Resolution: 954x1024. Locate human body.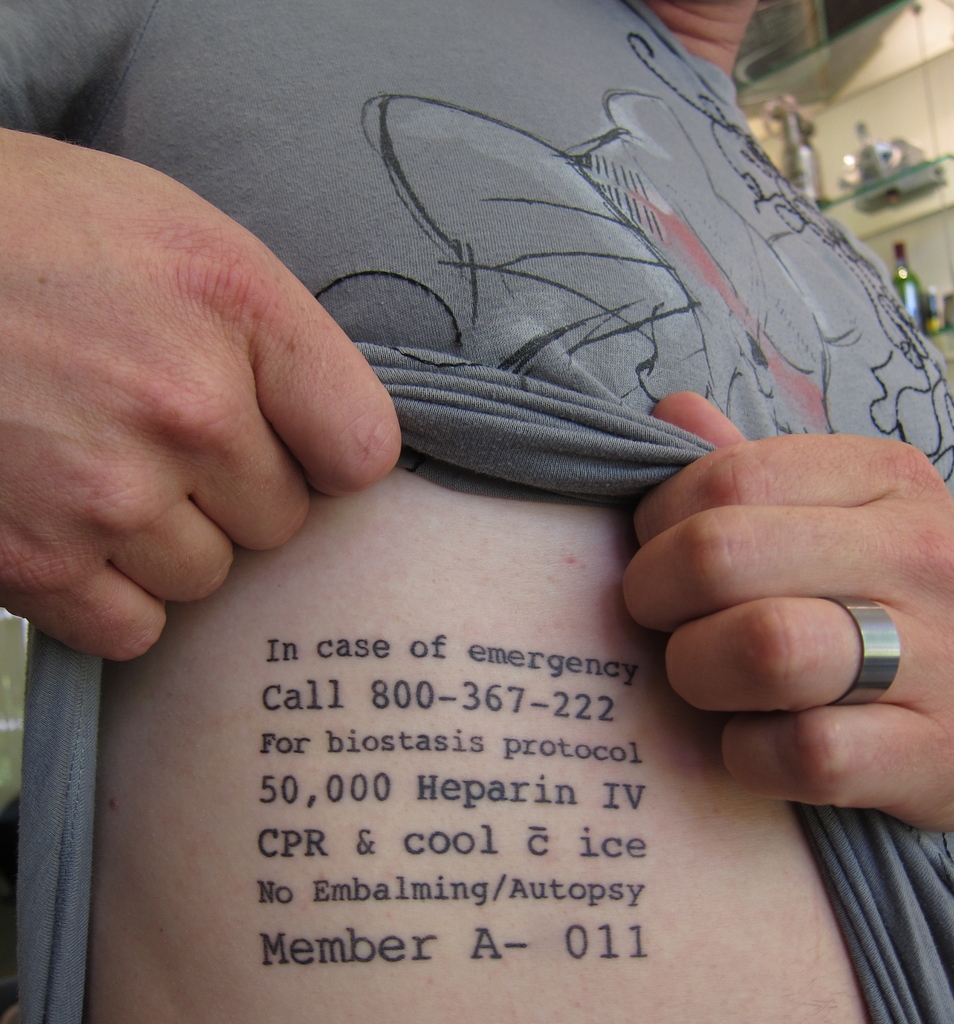
Rect(42, 0, 953, 908).
